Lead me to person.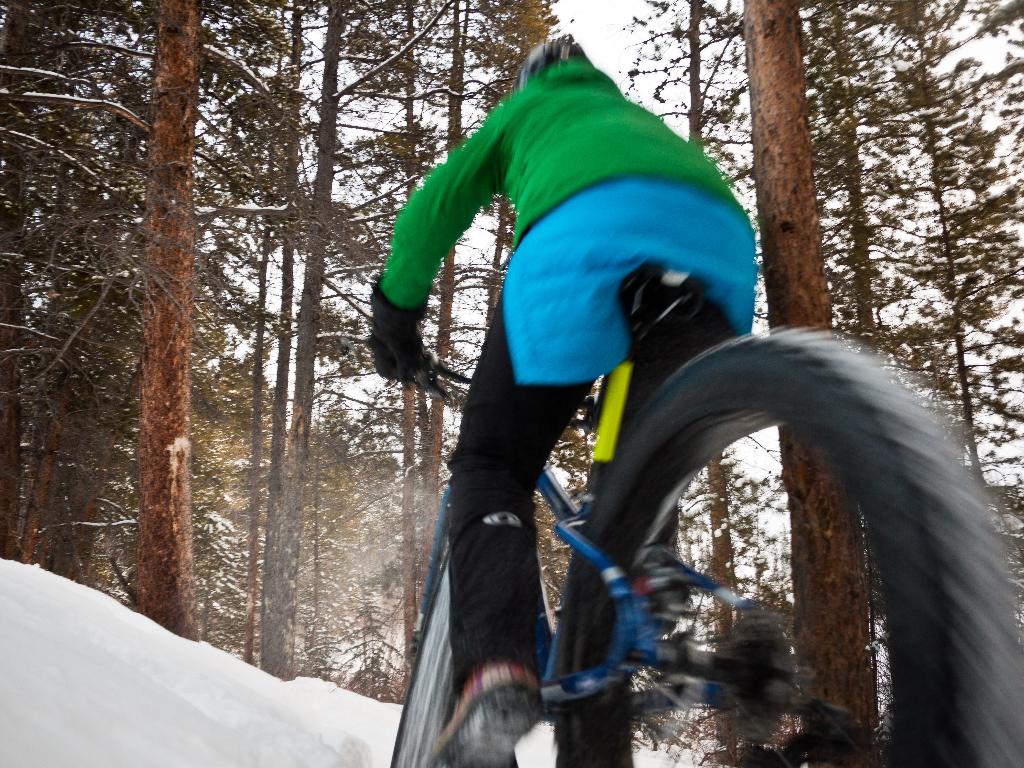
Lead to rect(370, 0, 712, 755).
